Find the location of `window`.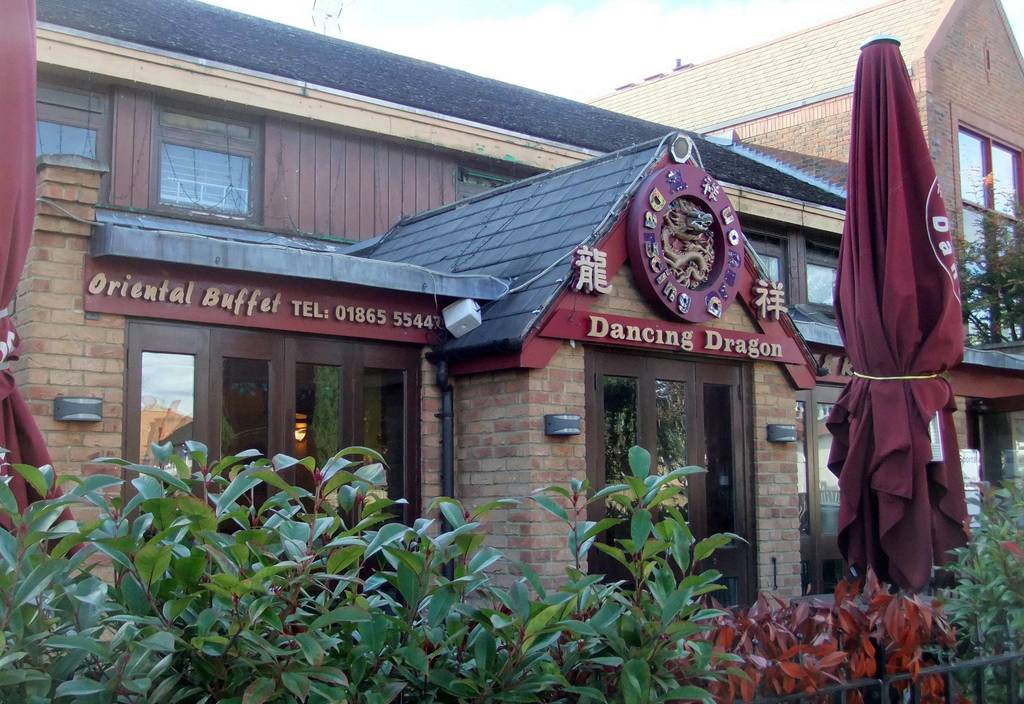
Location: left=33, top=79, right=105, bottom=210.
